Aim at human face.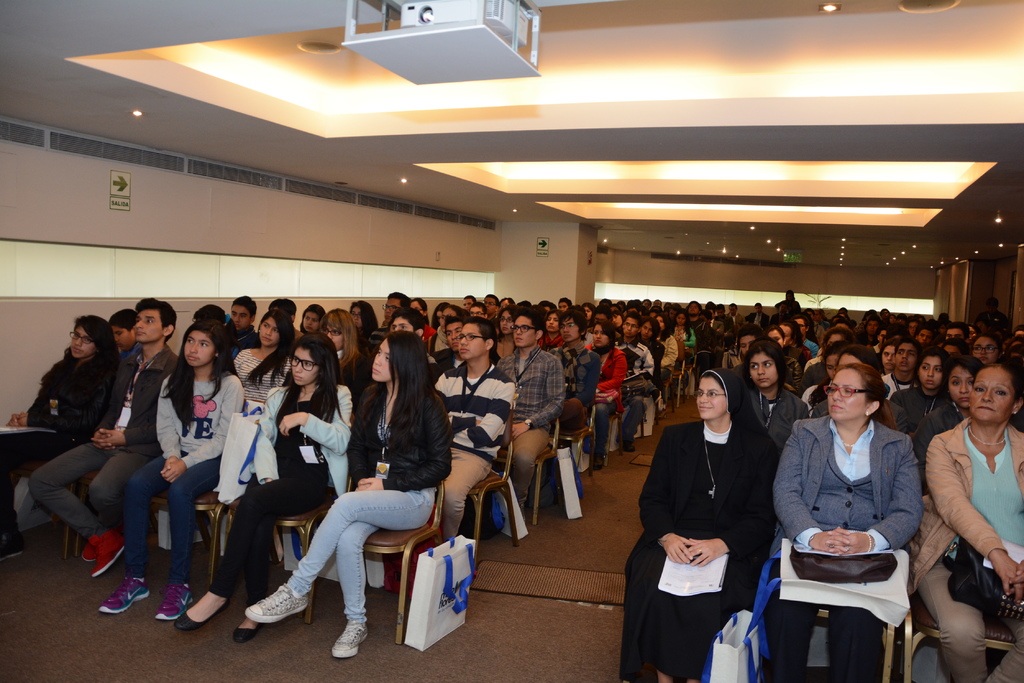
Aimed at detection(559, 302, 569, 314).
